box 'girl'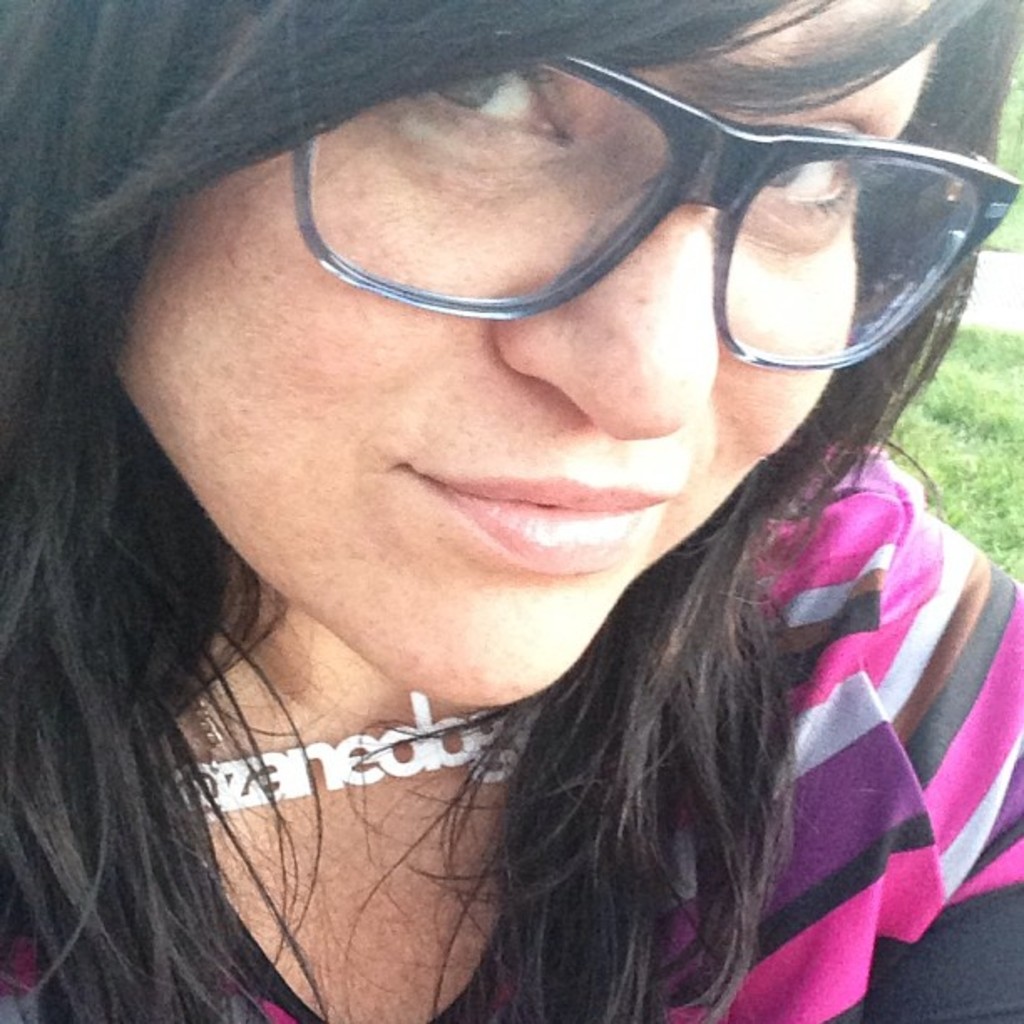
left=0, top=0, right=1023, bottom=1023
